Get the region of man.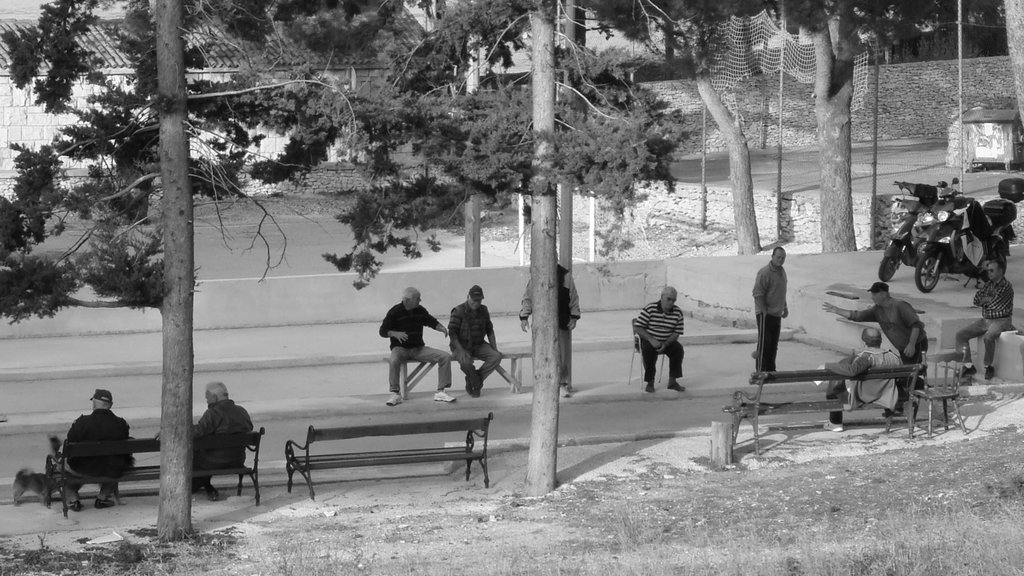
BBox(753, 245, 792, 372).
